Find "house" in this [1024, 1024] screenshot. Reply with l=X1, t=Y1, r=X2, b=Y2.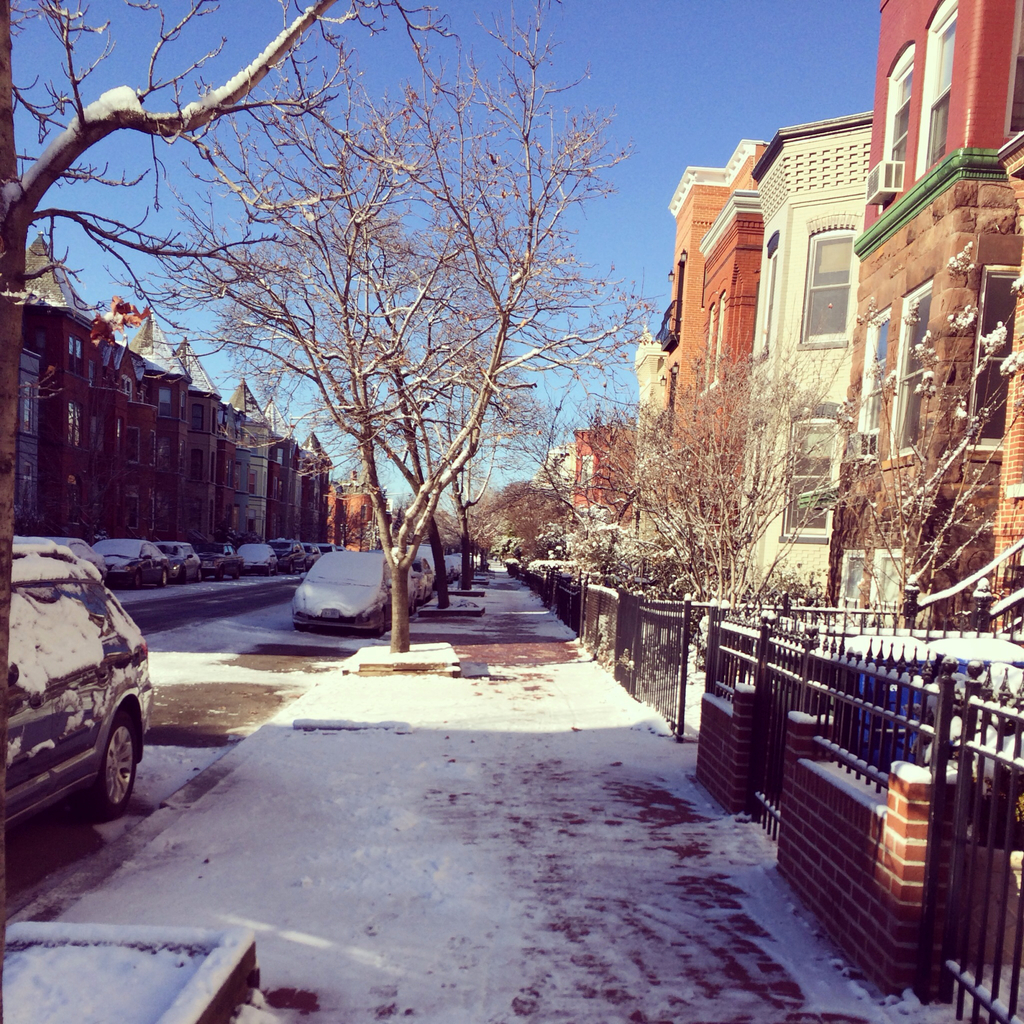
l=728, t=104, r=904, b=631.
